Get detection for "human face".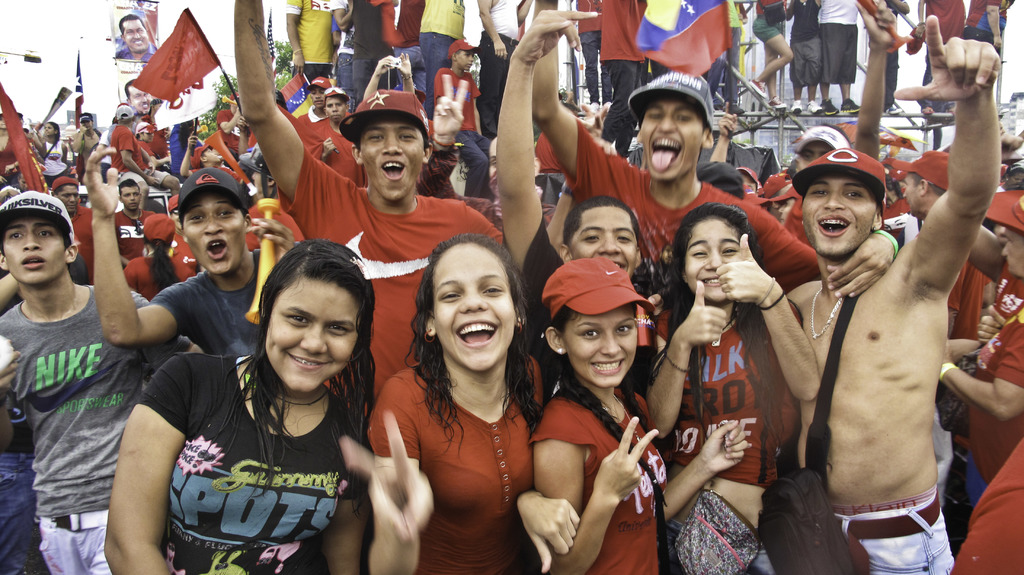
Detection: (left=802, top=175, right=877, bottom=256).
